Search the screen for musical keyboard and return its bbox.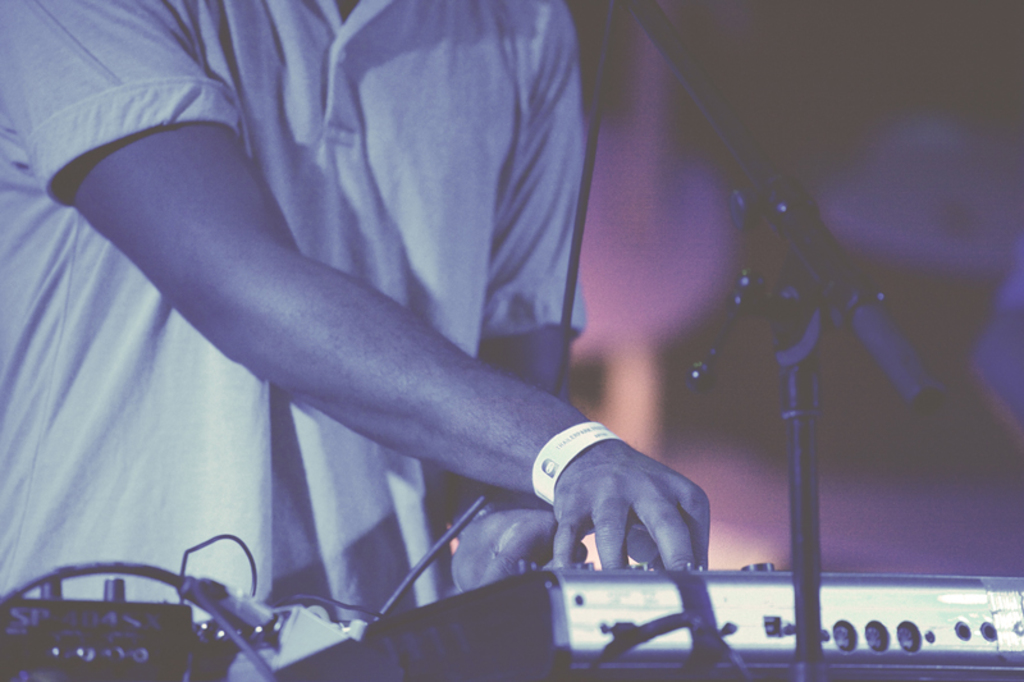
Found: left=253, top=569, right=1023, bottom=681.
